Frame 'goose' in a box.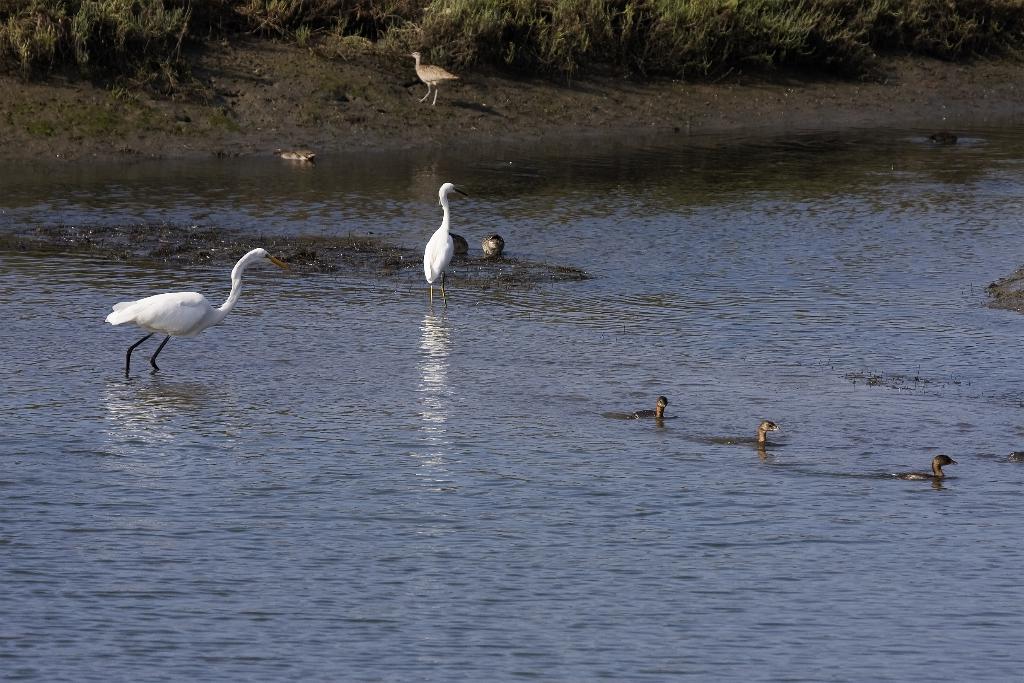
<region>636, 394, 665, 426</region>.
